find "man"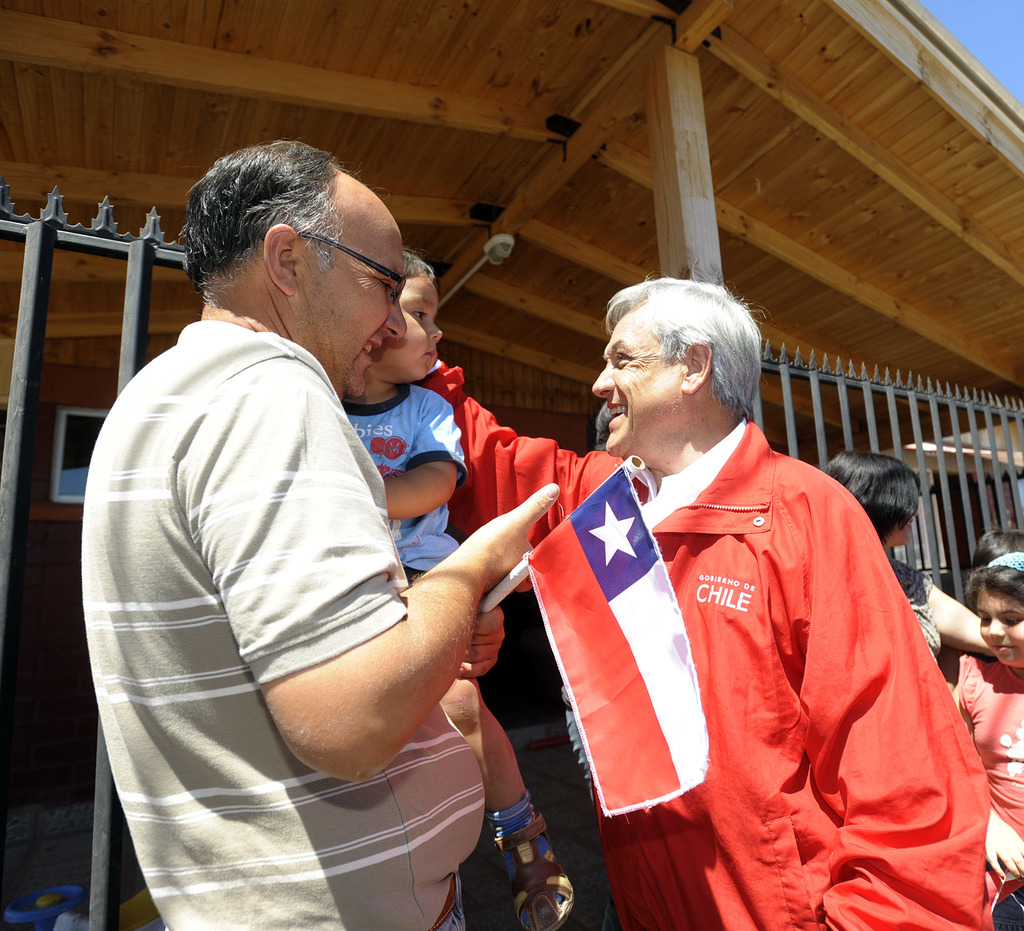
rect(78, 140, 557, 930)
